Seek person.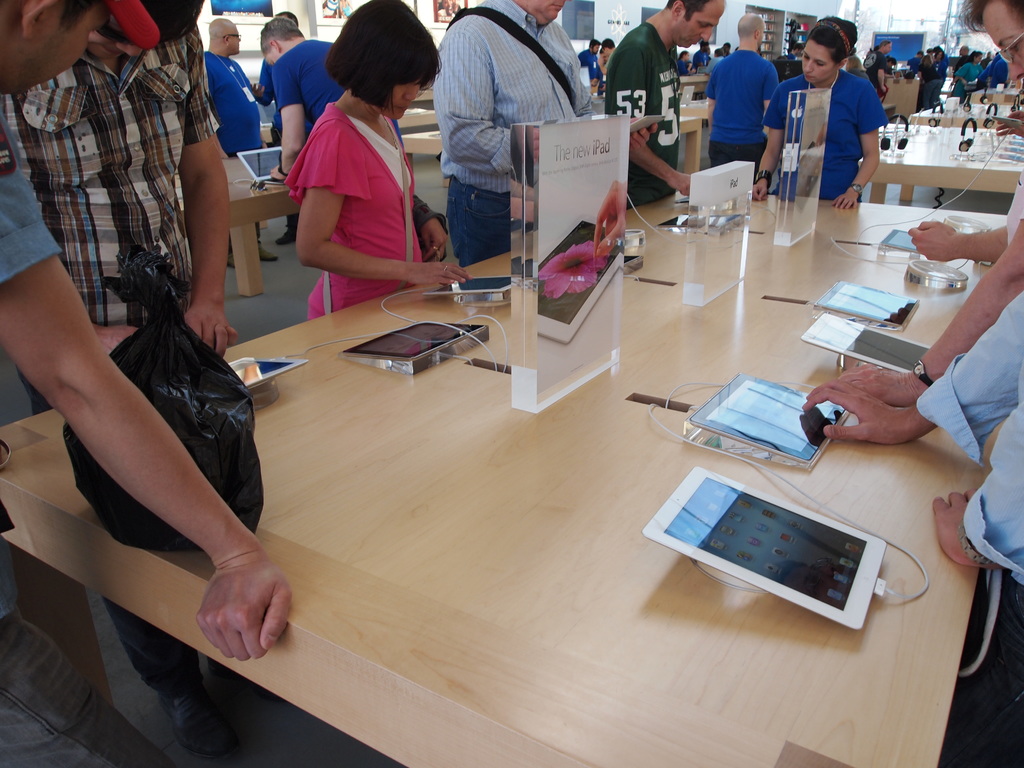
{"left": 437, "top": 0, "right": 614, "bottom": 270}.
